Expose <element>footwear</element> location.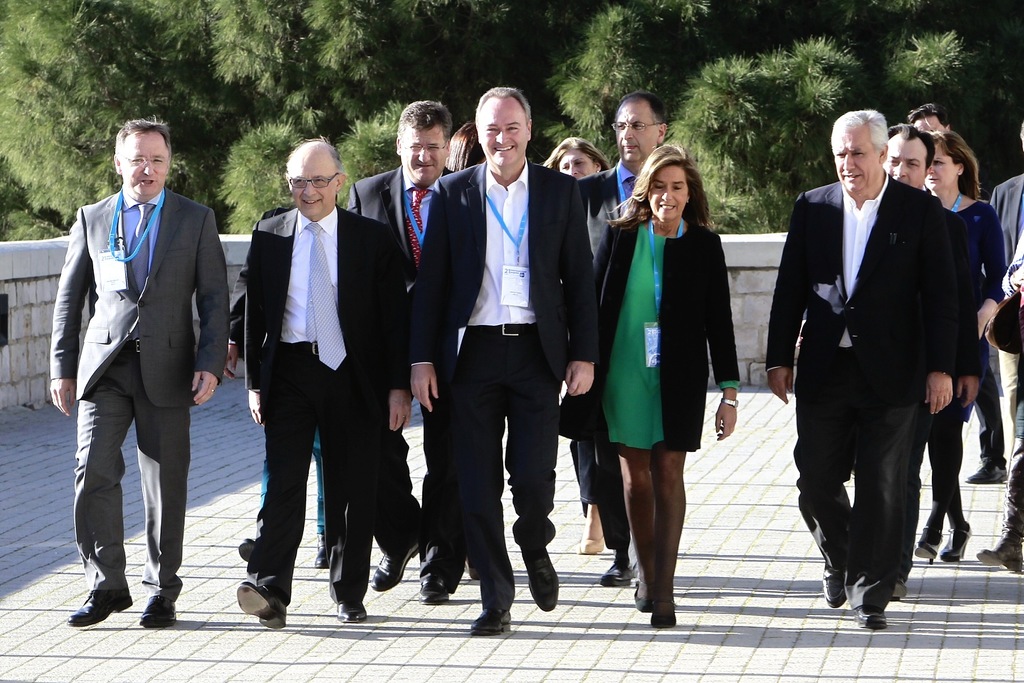
Exposed at select_region(635, 580, 656, 610).
